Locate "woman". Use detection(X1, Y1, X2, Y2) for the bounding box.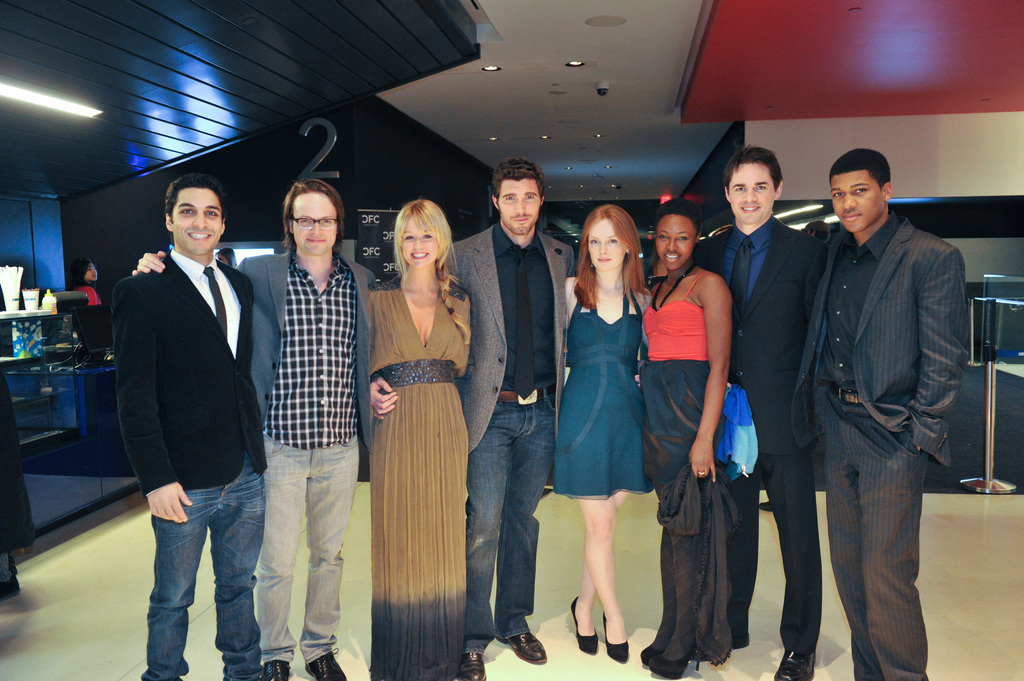
detection(572, 205, 648, 657).
